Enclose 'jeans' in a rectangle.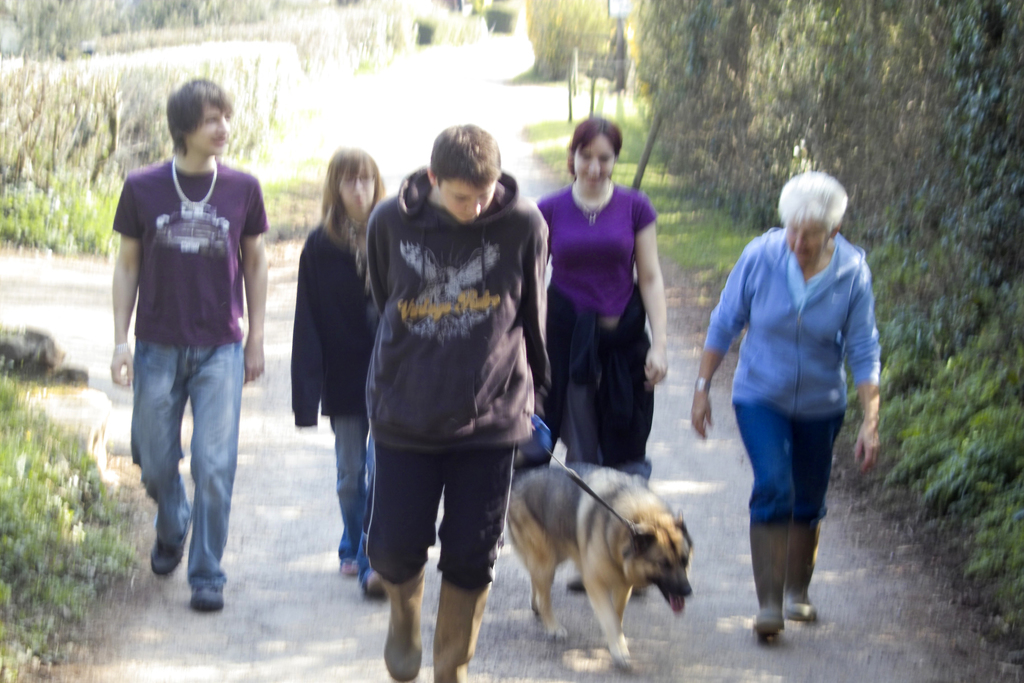
[x1=732, y1=404, x2=845, y2=523].
